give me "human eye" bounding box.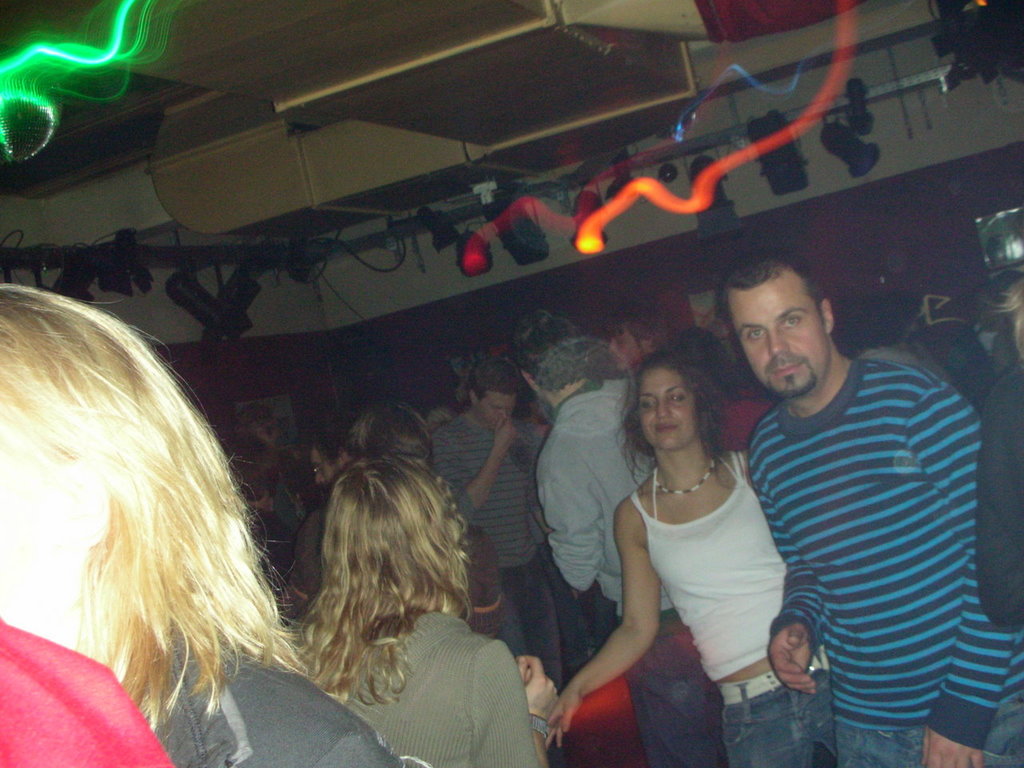
(left=781, top=314, right=809, bottom=334).
